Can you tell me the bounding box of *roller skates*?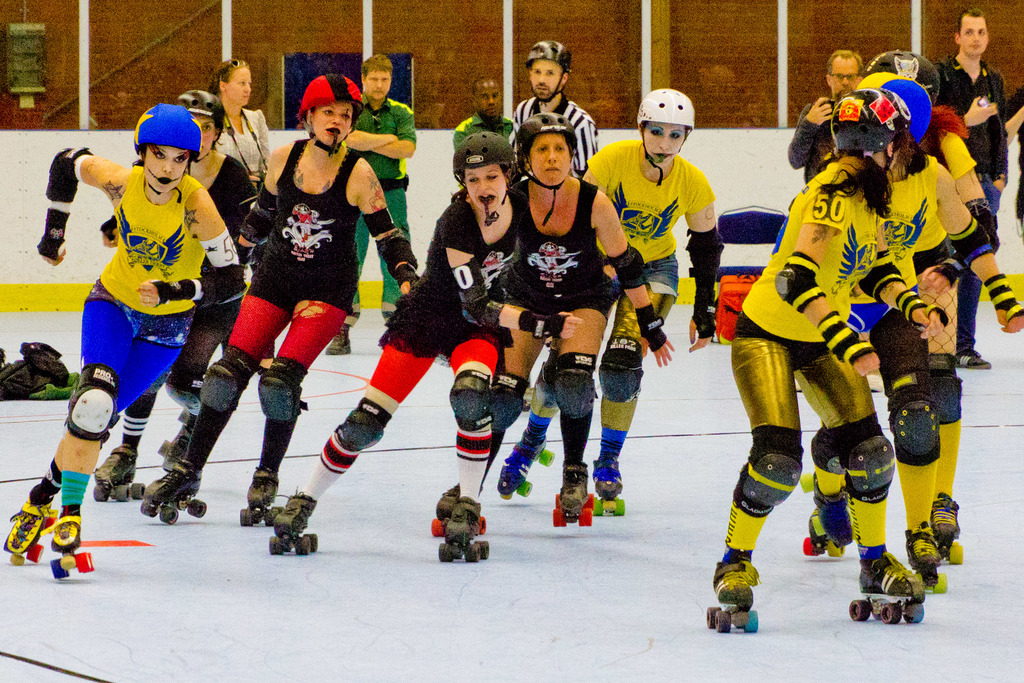
crop(907, 522, 940, 591).
